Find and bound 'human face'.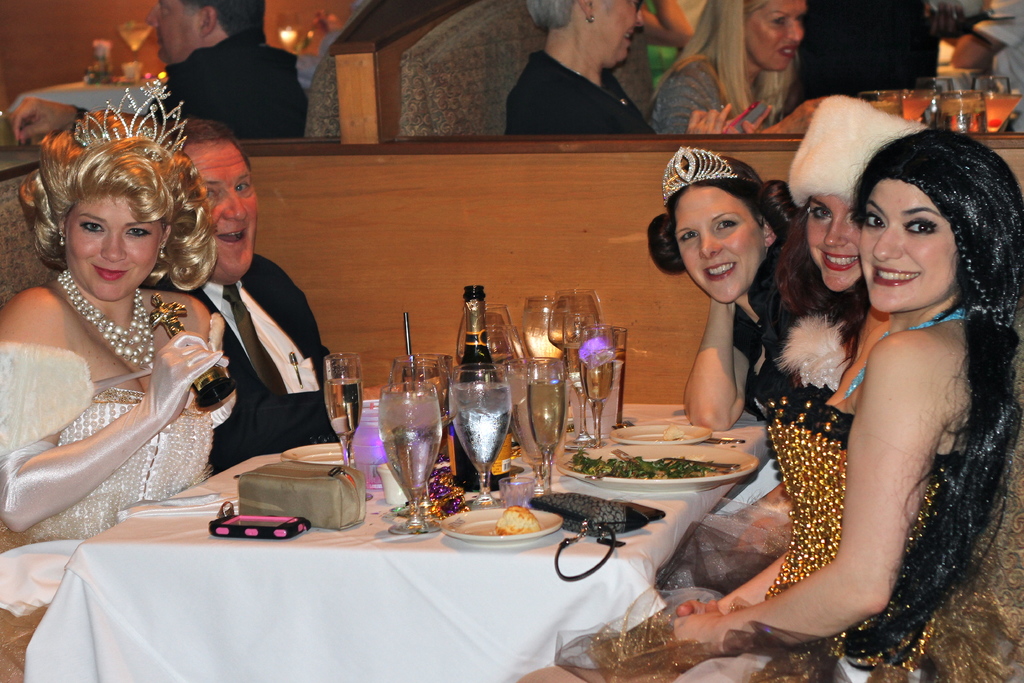
Bound: 154/0/203/54.
